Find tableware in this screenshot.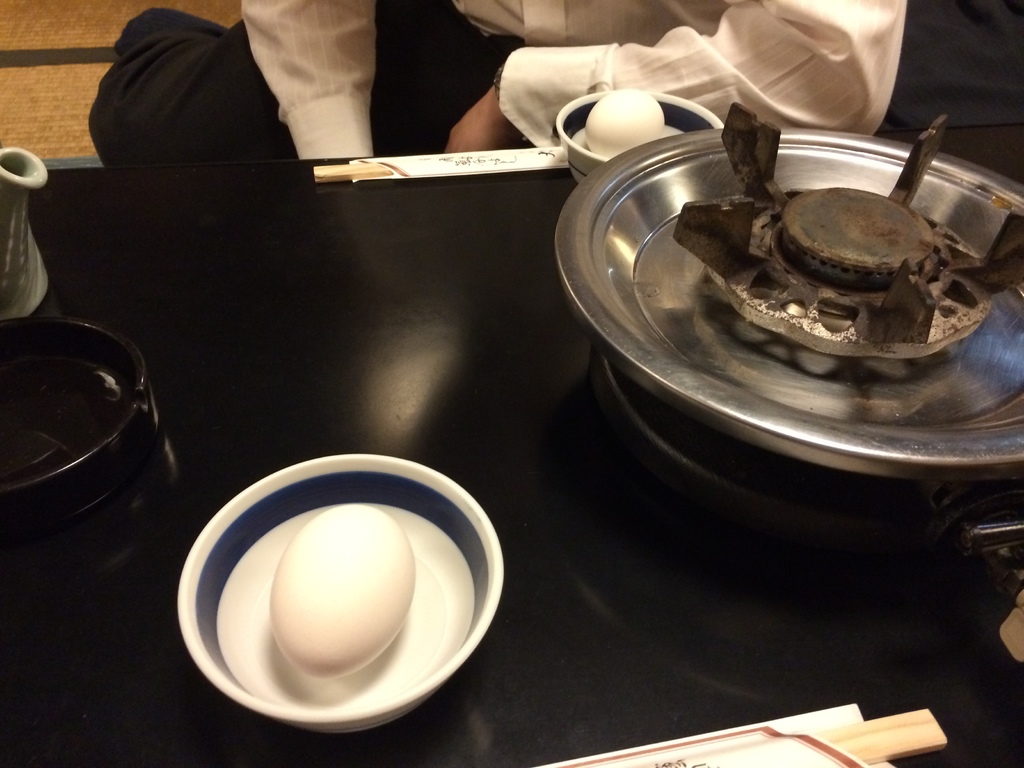
The bounding box for tableware is select_region(178, 438, 497, 751).
